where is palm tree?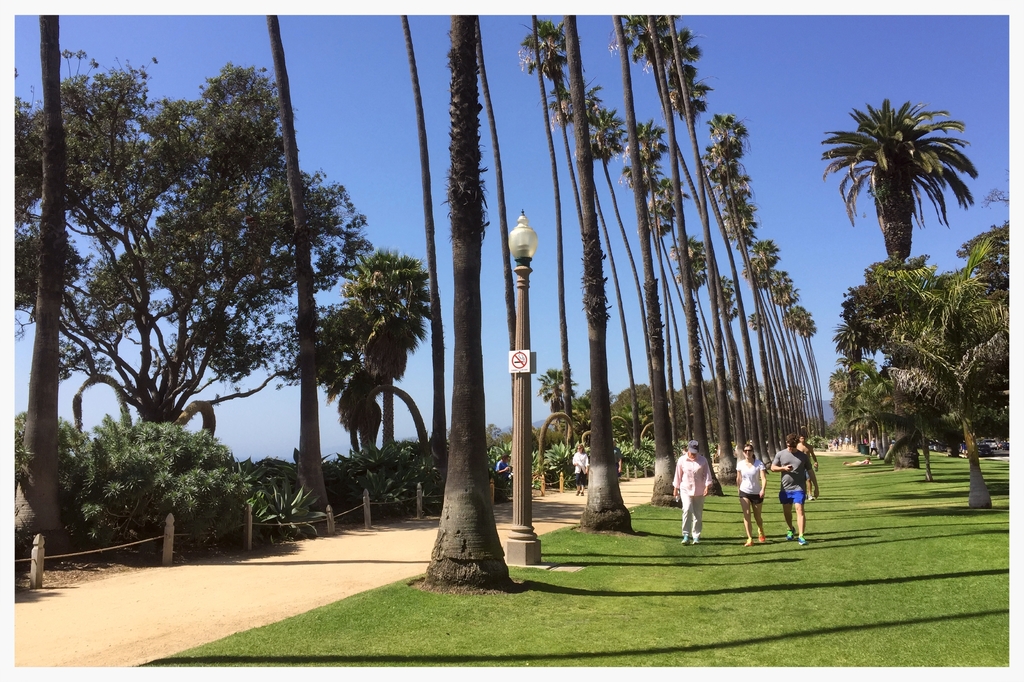
bbox=[666, 236, 708, 268].
